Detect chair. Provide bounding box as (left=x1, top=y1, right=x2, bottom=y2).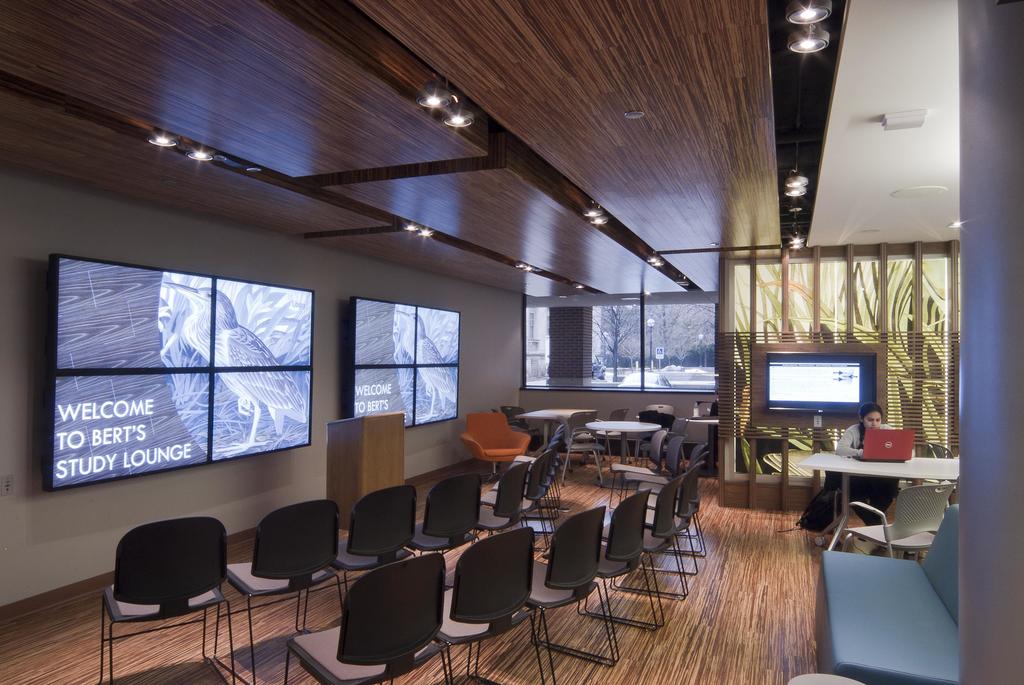
(left=628, top=443, right=703, bottom=489).
